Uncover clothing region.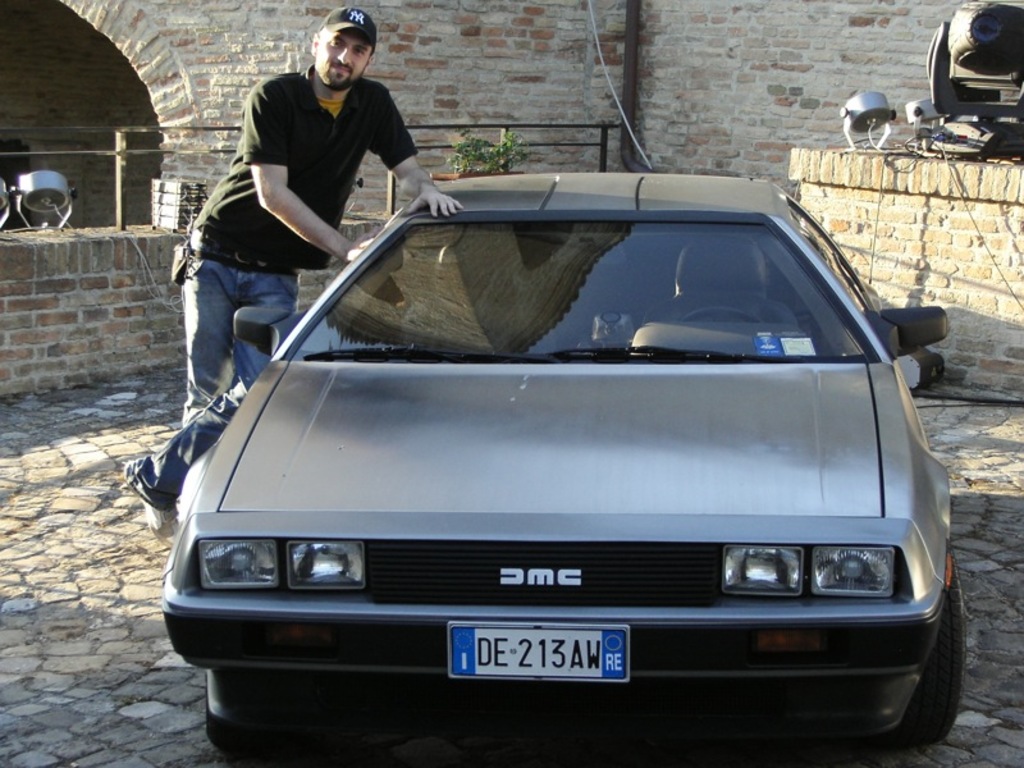
Uncovered: bbox(195, 5, 439, 294).
